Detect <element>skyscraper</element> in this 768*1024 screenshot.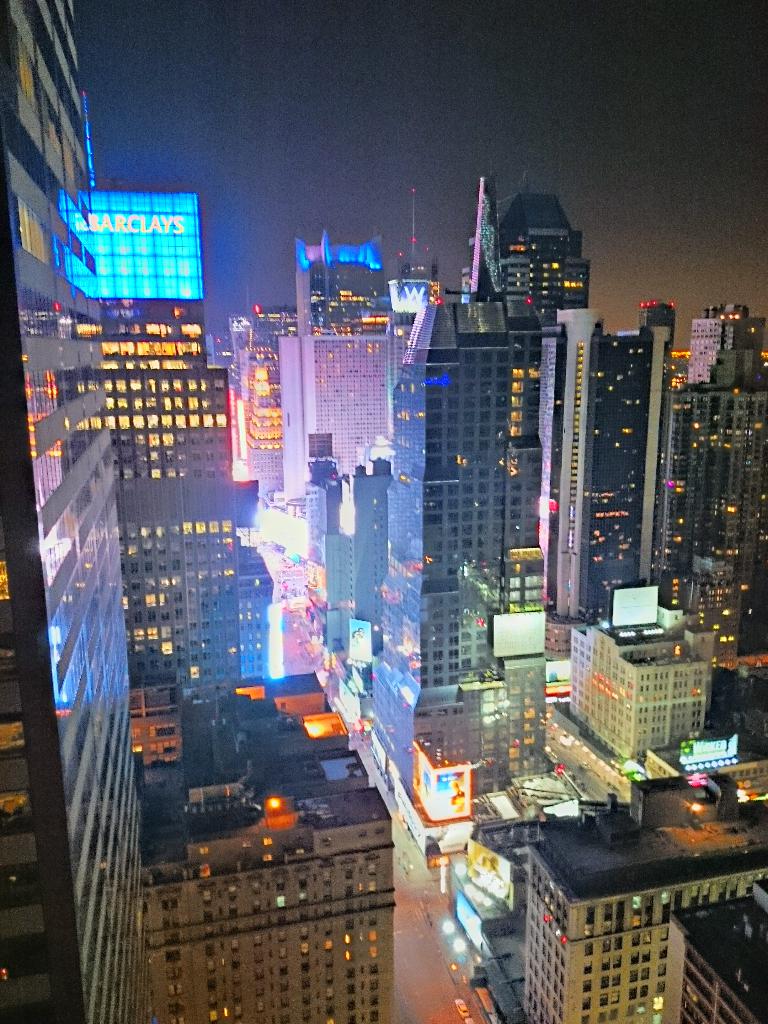
Detection: Rect(343, 305, 513, 780).
